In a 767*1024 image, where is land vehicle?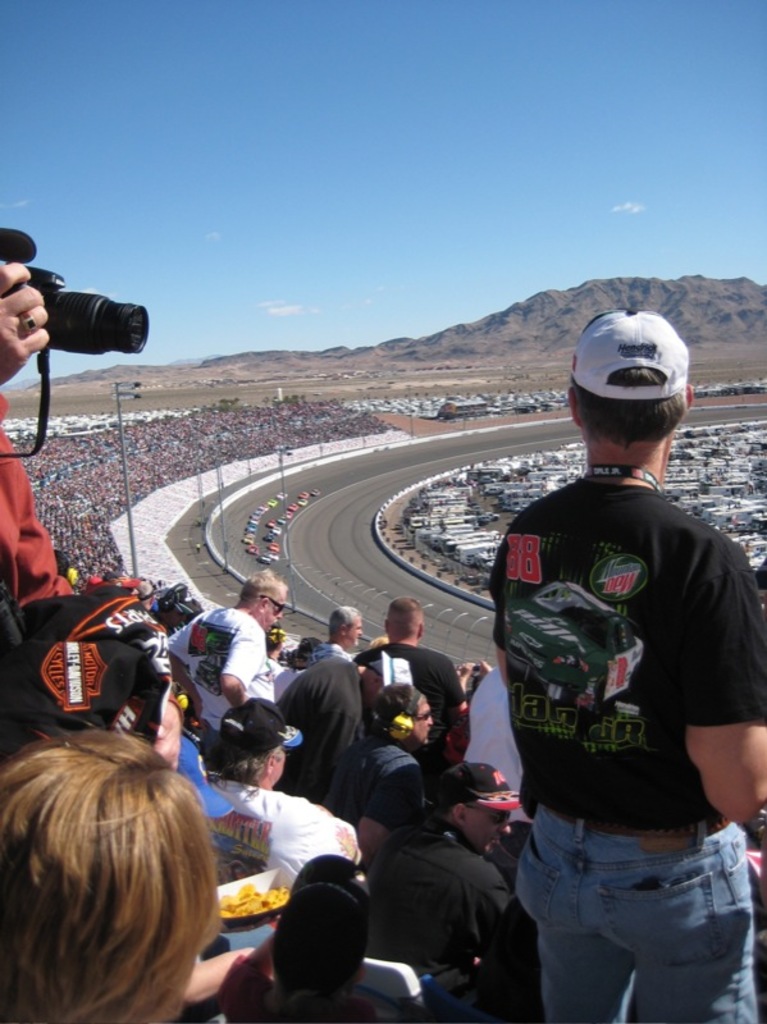
BBox(259, 545, 266, 561).
